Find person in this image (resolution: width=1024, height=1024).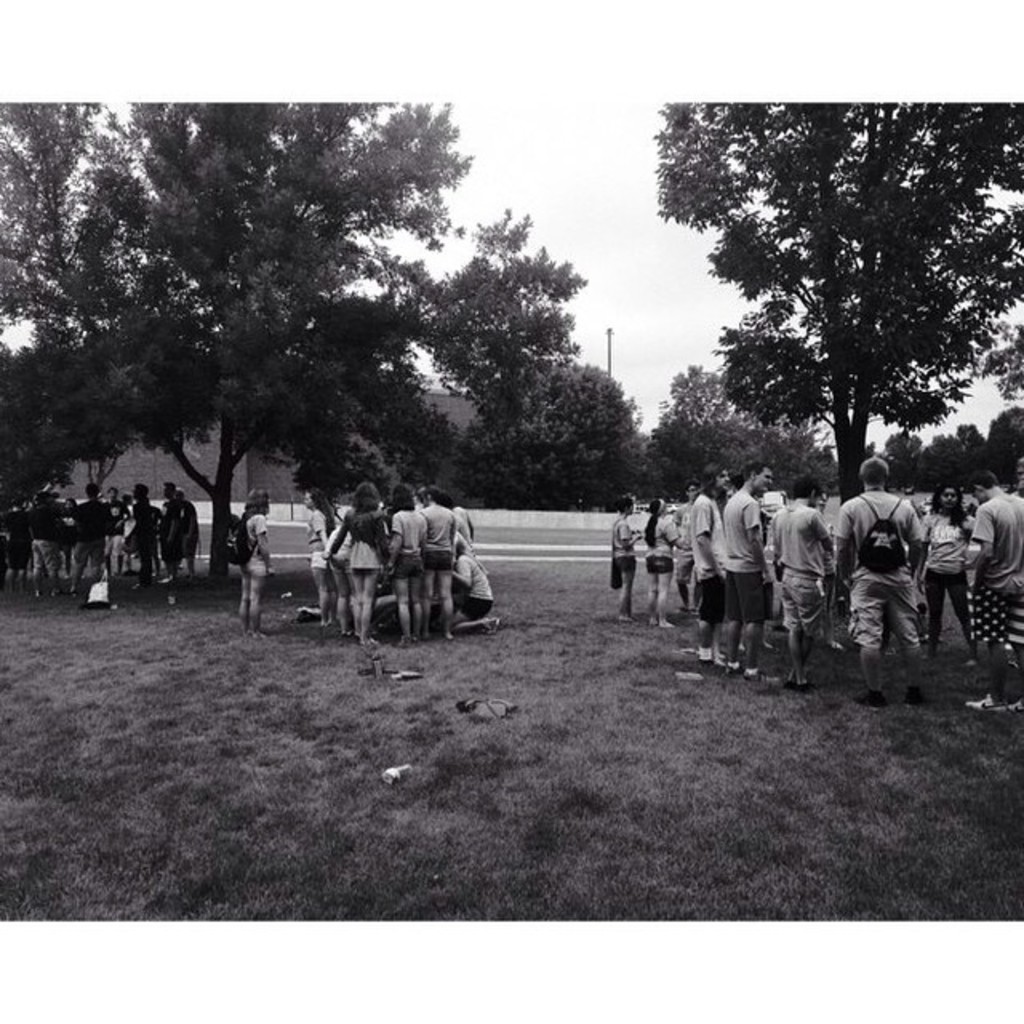
rect(390, 483, 426, 646).
